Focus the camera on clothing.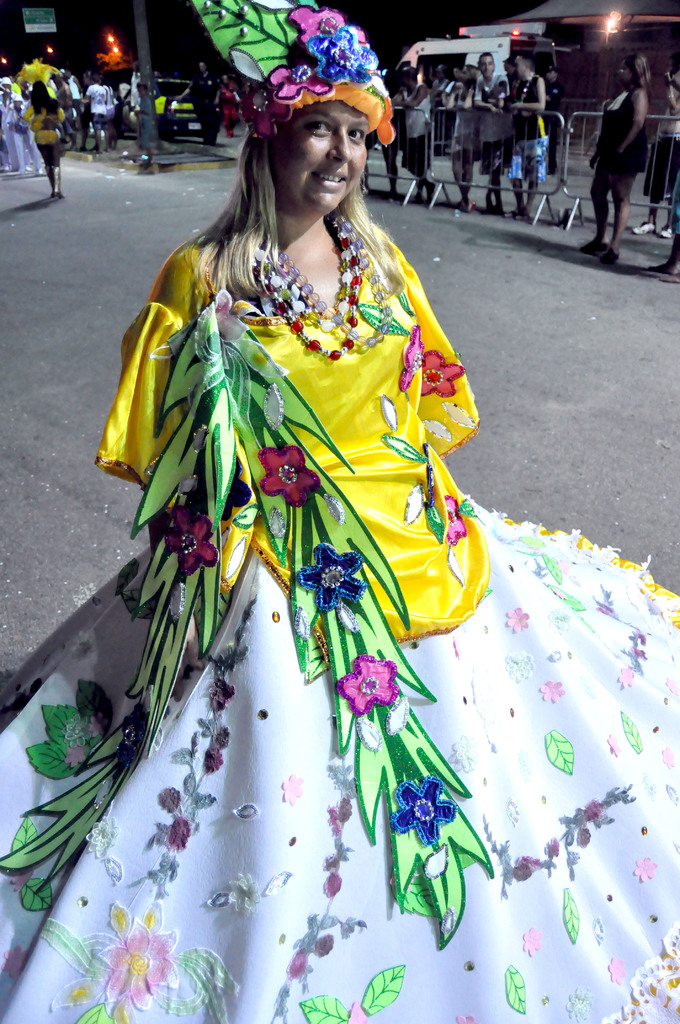
Focus region: (395, 85, 435, 159).
